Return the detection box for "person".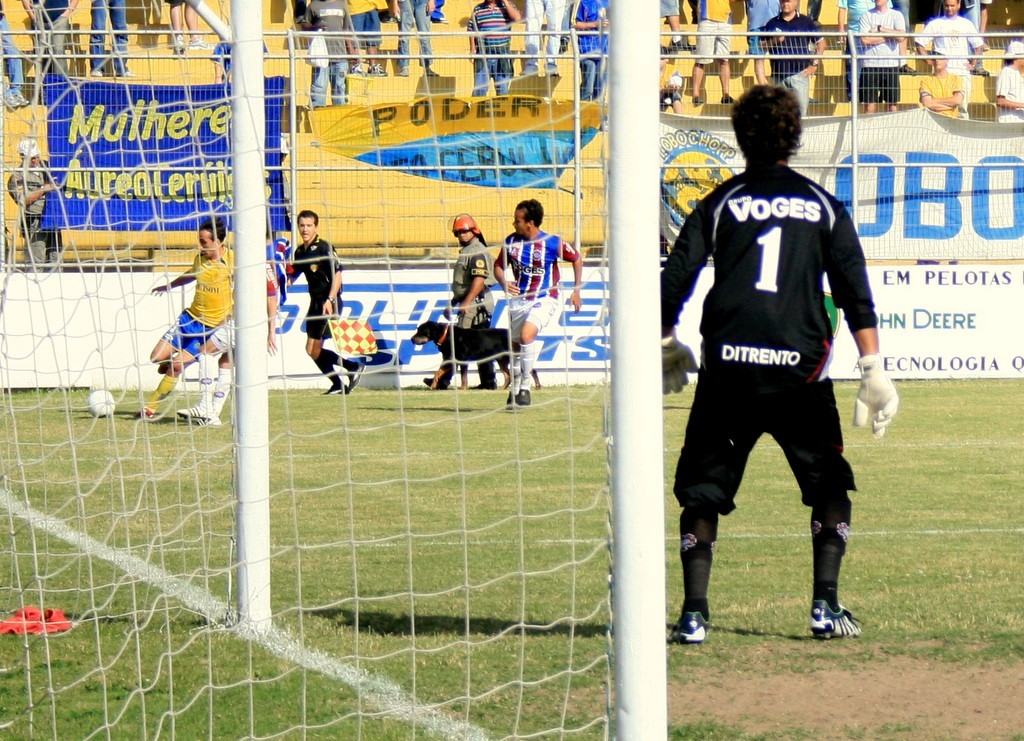
rect(685, 0, 737, 104).
